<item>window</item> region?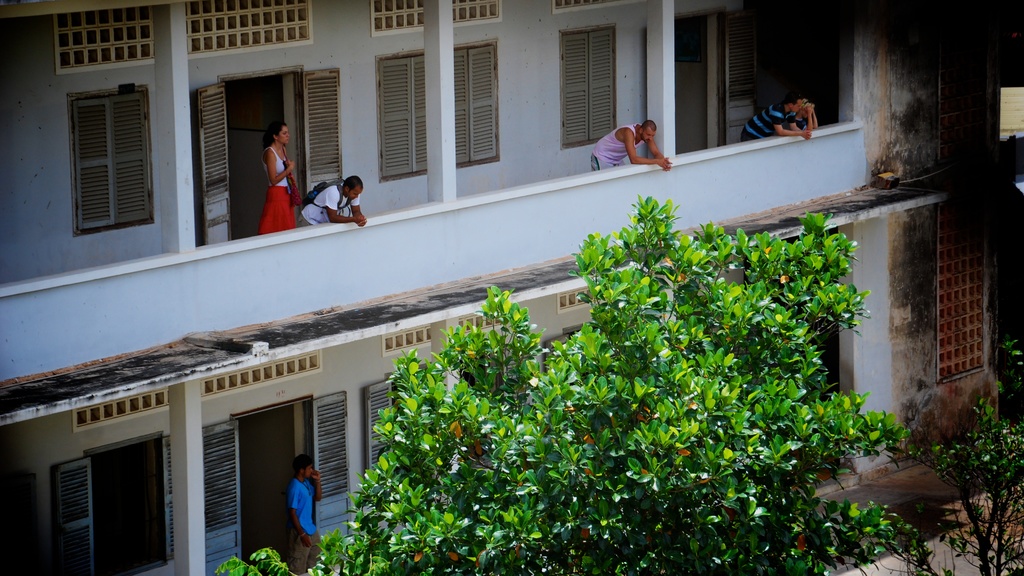
<bbox>378, 41, 502, 177</bbox>
